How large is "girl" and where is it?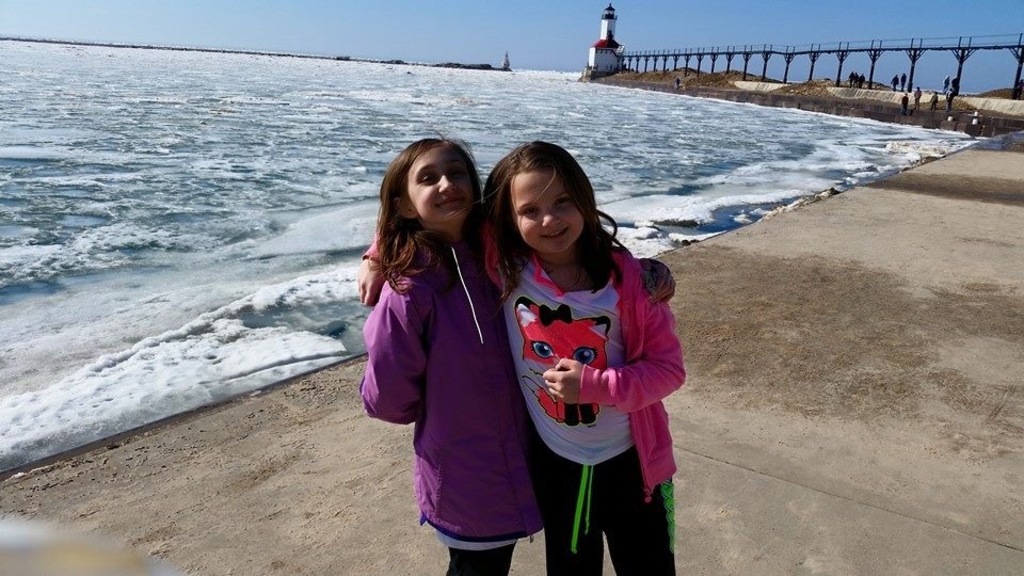
Bounding box: 361 140 684 575.
